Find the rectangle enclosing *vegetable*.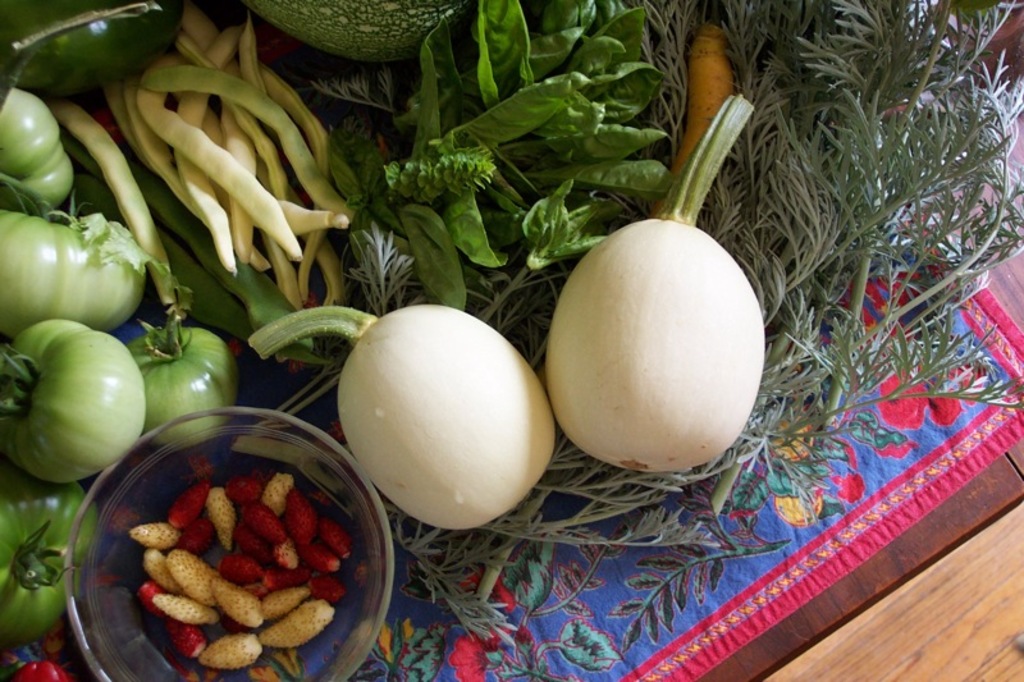
region(243, 305, 561, 528).
